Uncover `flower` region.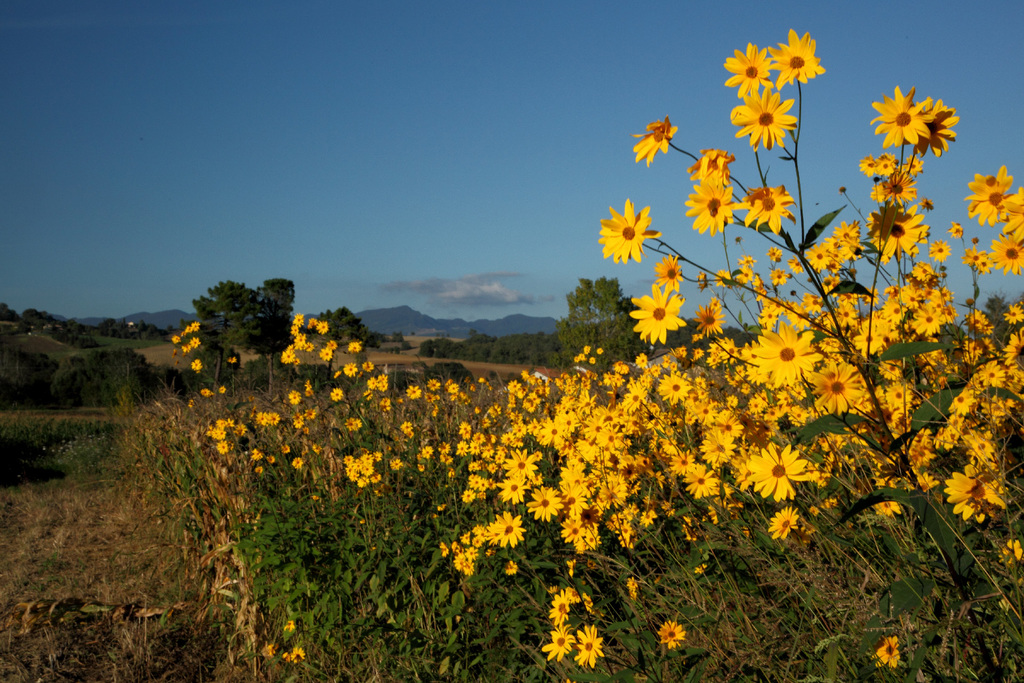
Uncovered: <box>685,149,731,186</box>.
